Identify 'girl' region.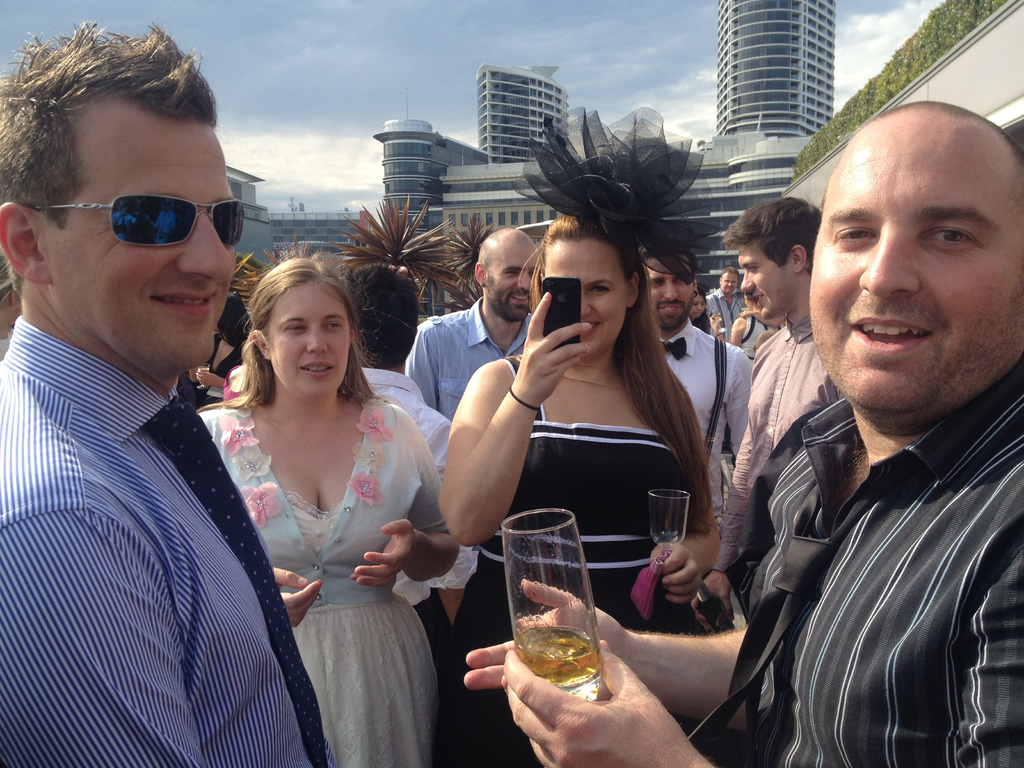
Region: bbox(439, 109, 719, 767).
